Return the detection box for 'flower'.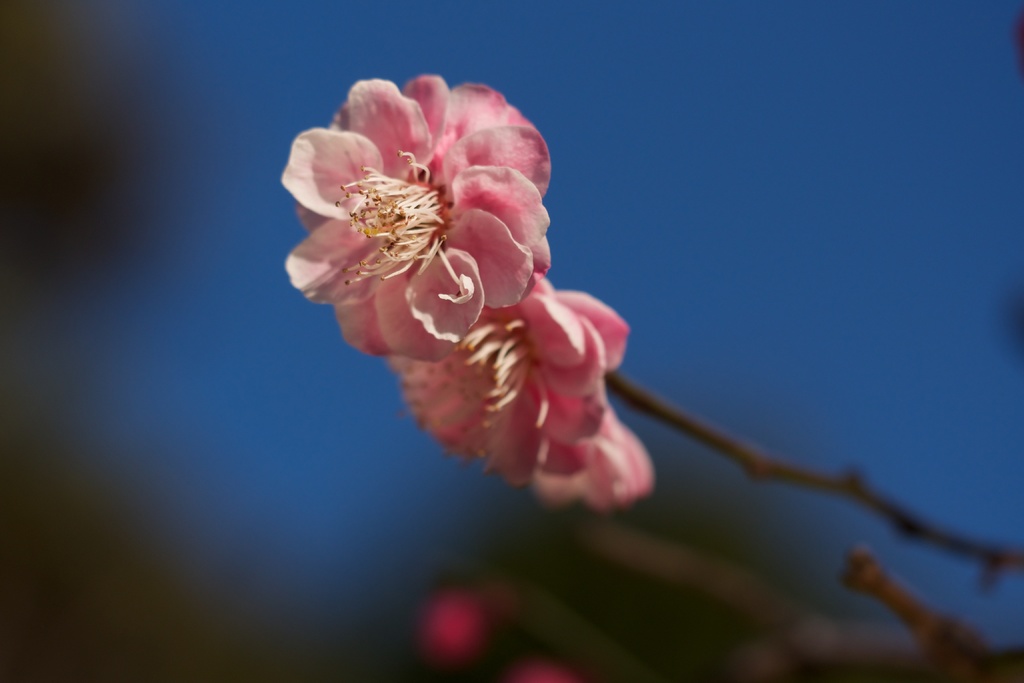
bbox=(384, 269, 644, 509).
